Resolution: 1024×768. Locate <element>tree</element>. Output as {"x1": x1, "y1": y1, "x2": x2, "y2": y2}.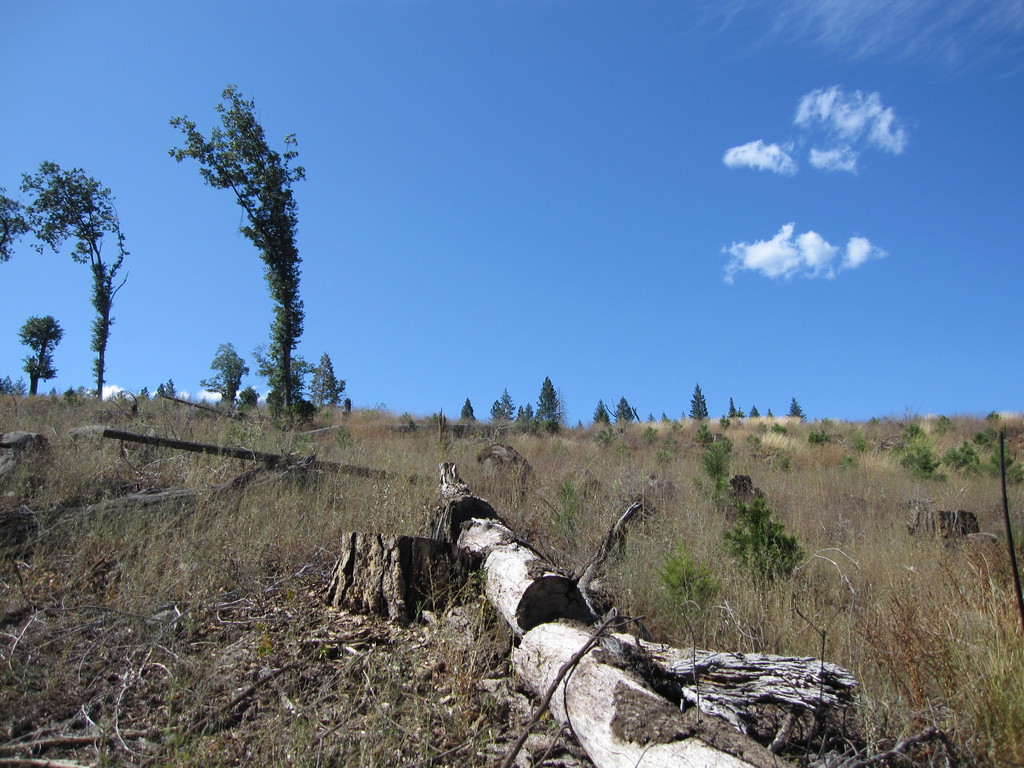
{"x1": 0, "y1": 187, "x2": 35, "y2": 264}.
